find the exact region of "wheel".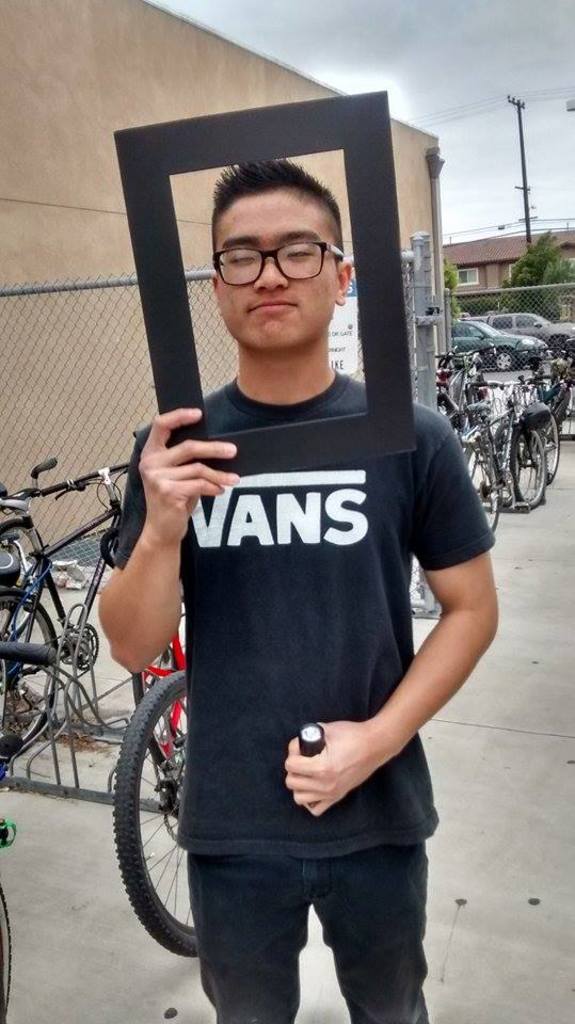
Exact region: (119, 643, 205, 804).
